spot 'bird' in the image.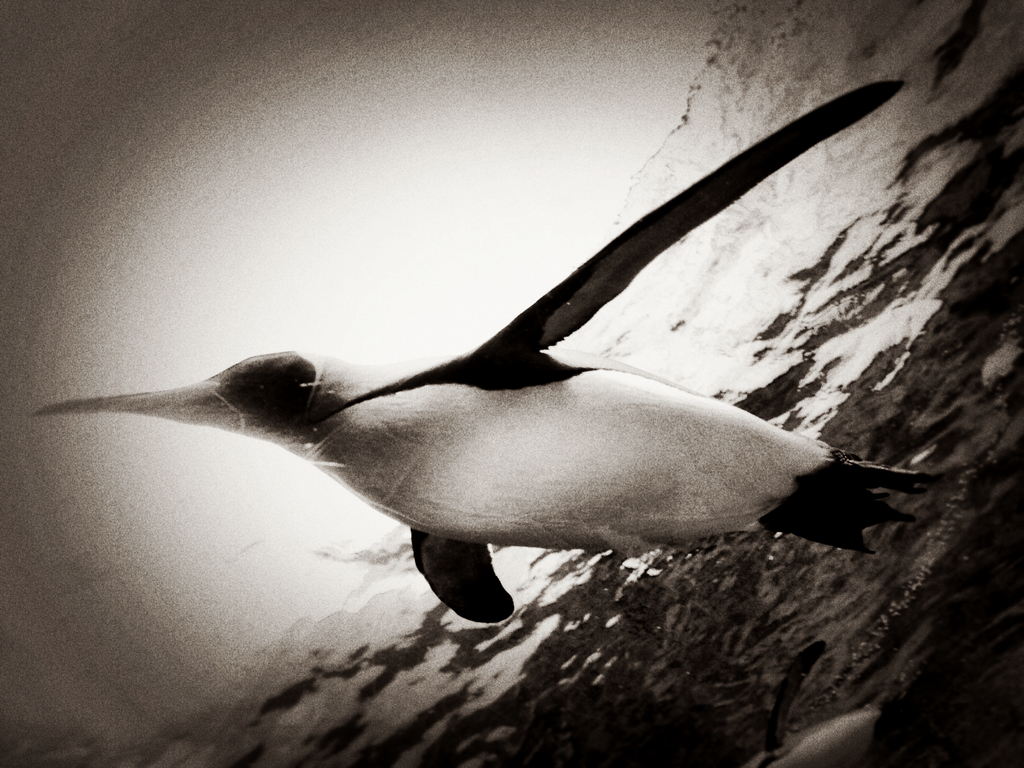
'bird' found at 27:72:972:631.
